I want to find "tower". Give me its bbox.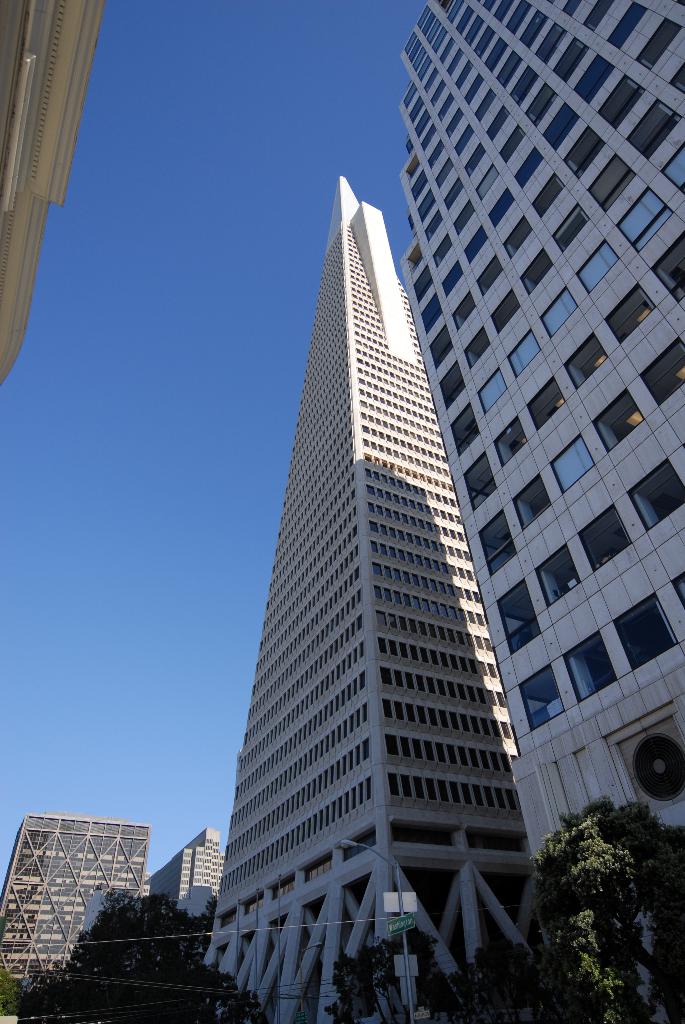
locate(397, 0, 684, 1023).
